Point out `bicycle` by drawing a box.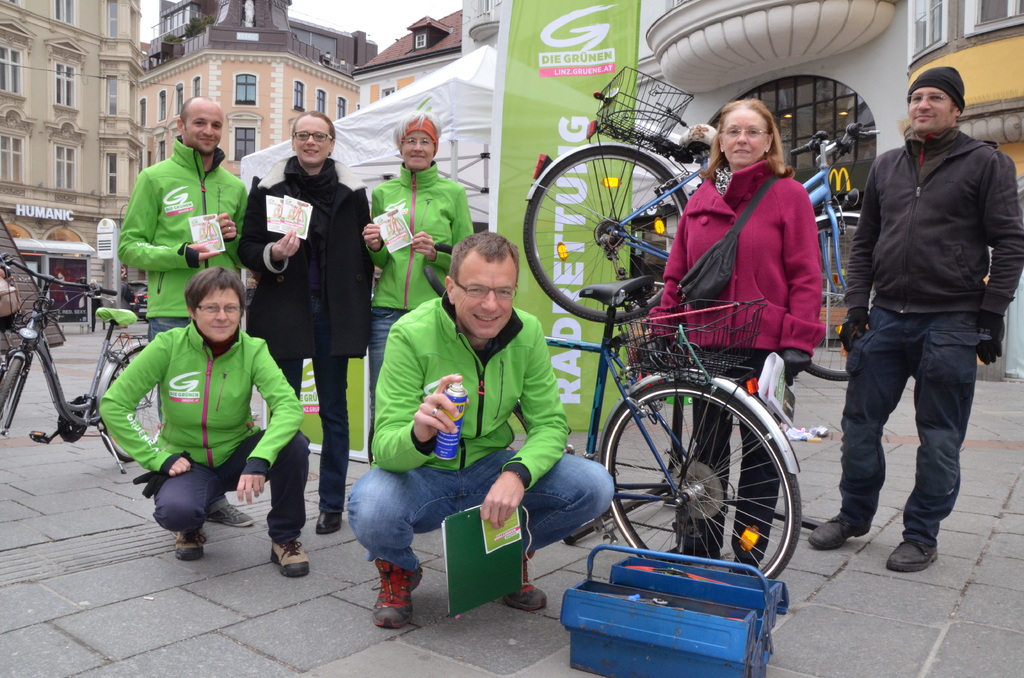
box(423, 241, 803, 591).
